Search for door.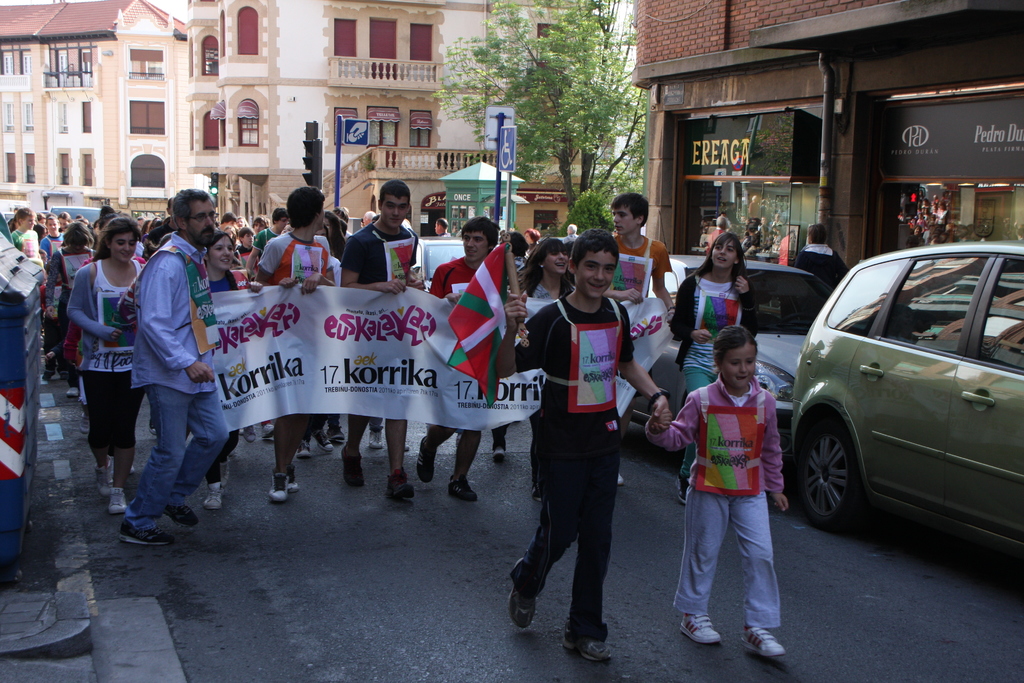
Found at x1=367 y1=120 x2=399 y2=169.
